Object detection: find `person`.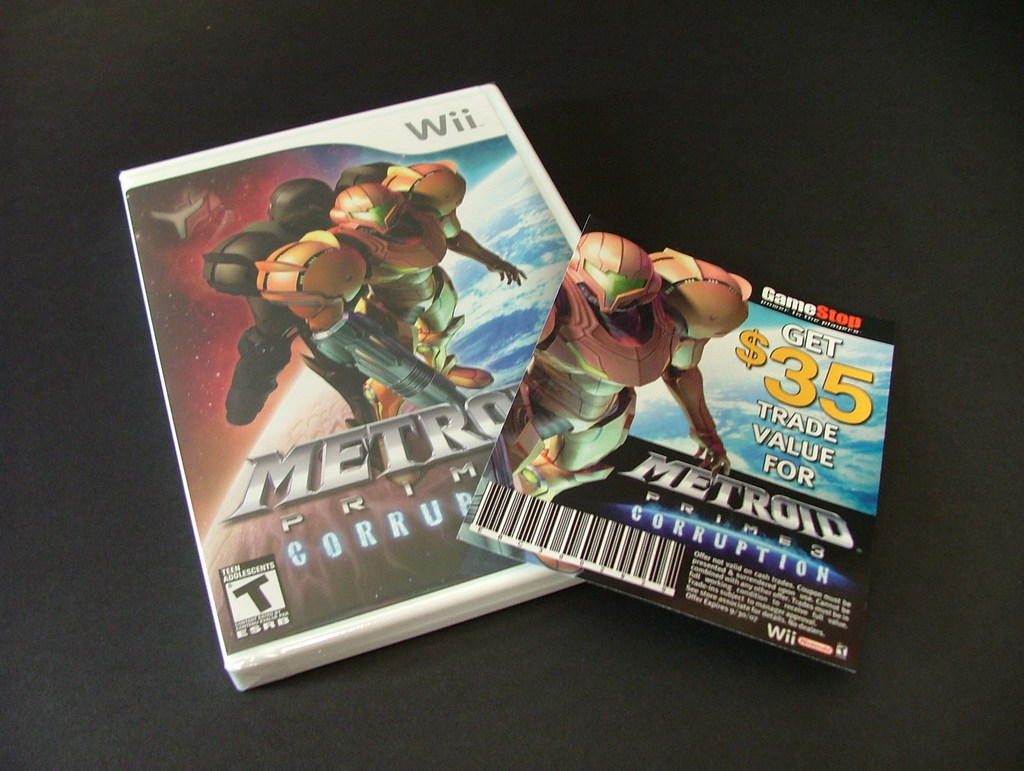
325 158 531 419.
